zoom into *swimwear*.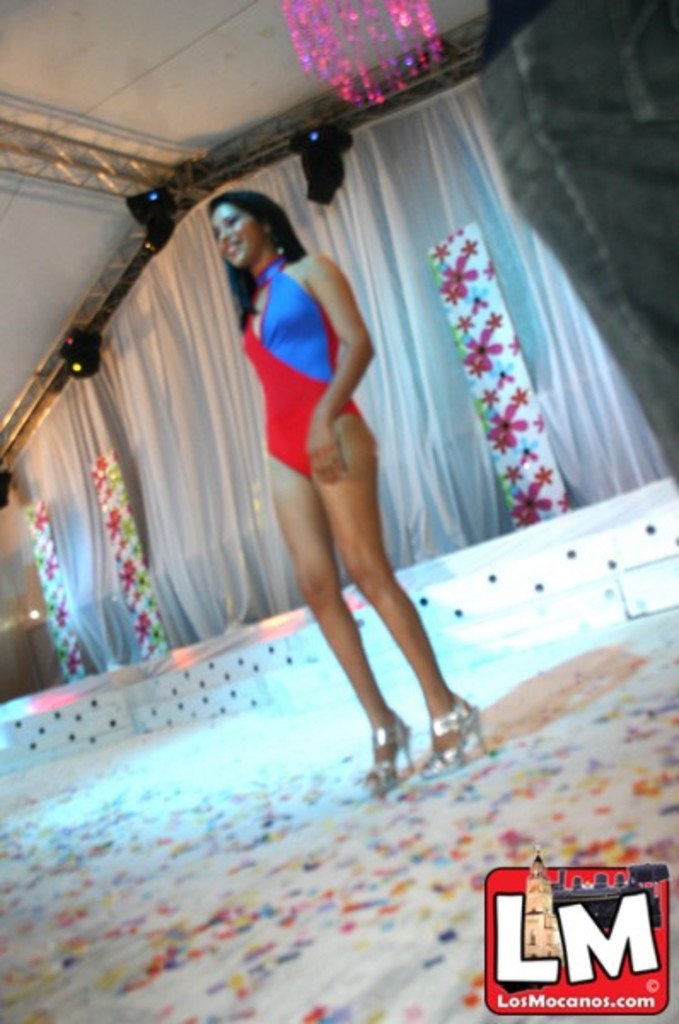
Zoom target: 259 244 363 481.
